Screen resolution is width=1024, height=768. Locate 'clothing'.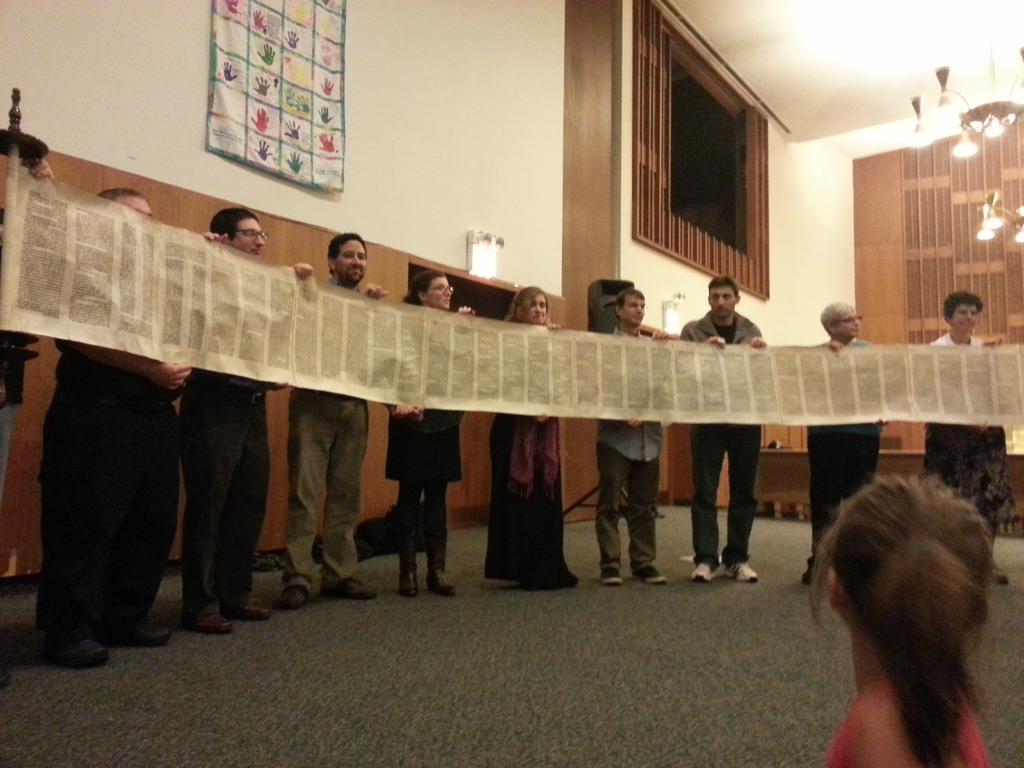
<region>278, 398, 372, 604</region>.
